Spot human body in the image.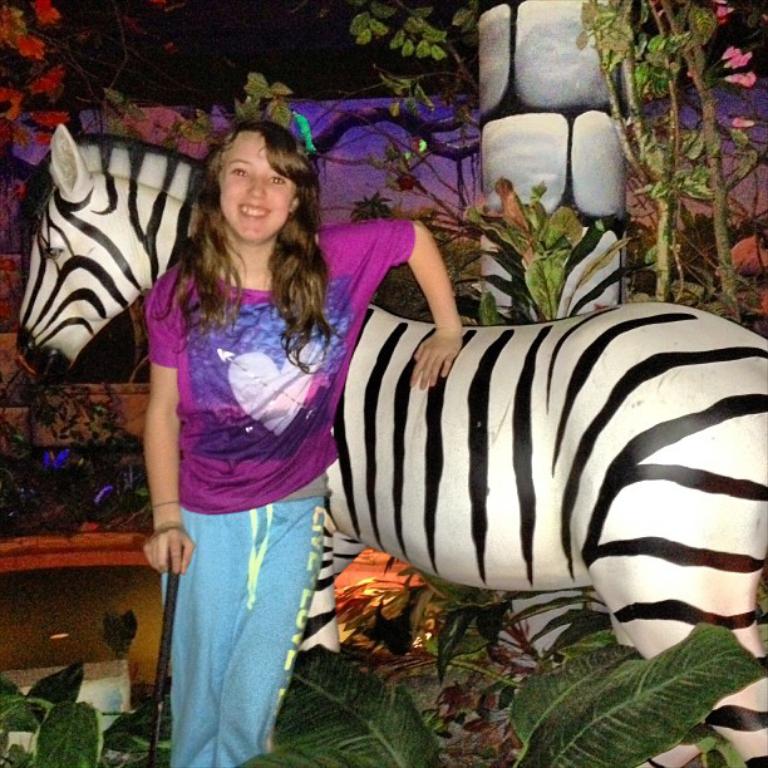
human body found at select_region(141, 120, 462, 767).
